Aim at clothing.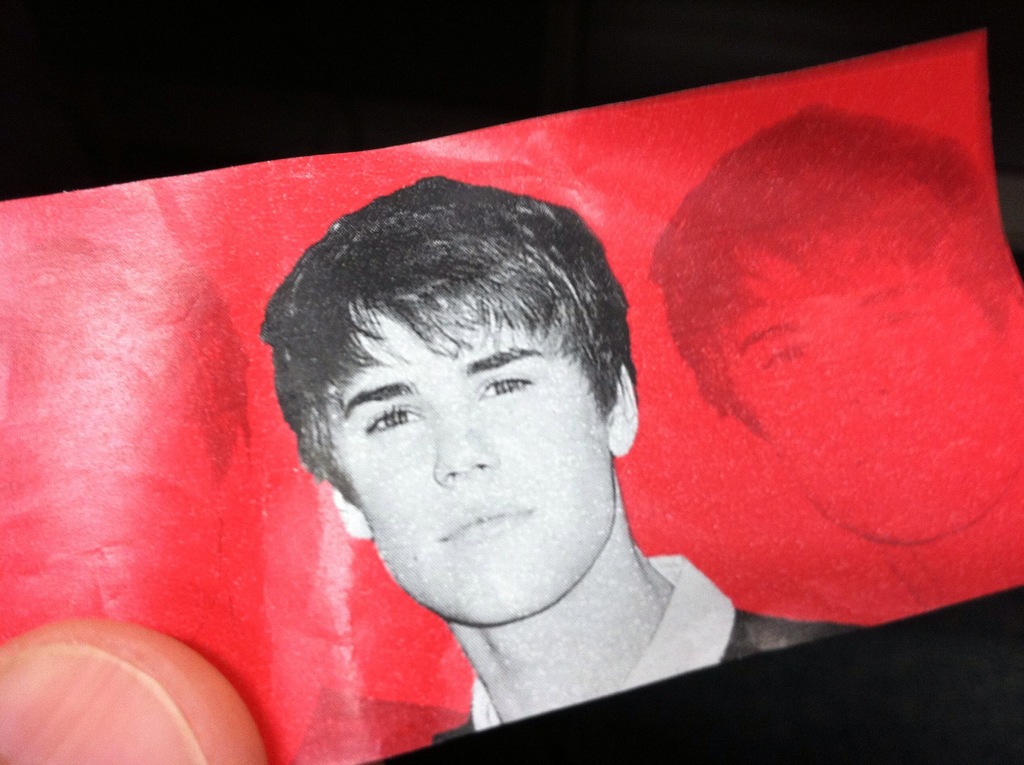
Aimed at crop(437, 560, 865, 739).
